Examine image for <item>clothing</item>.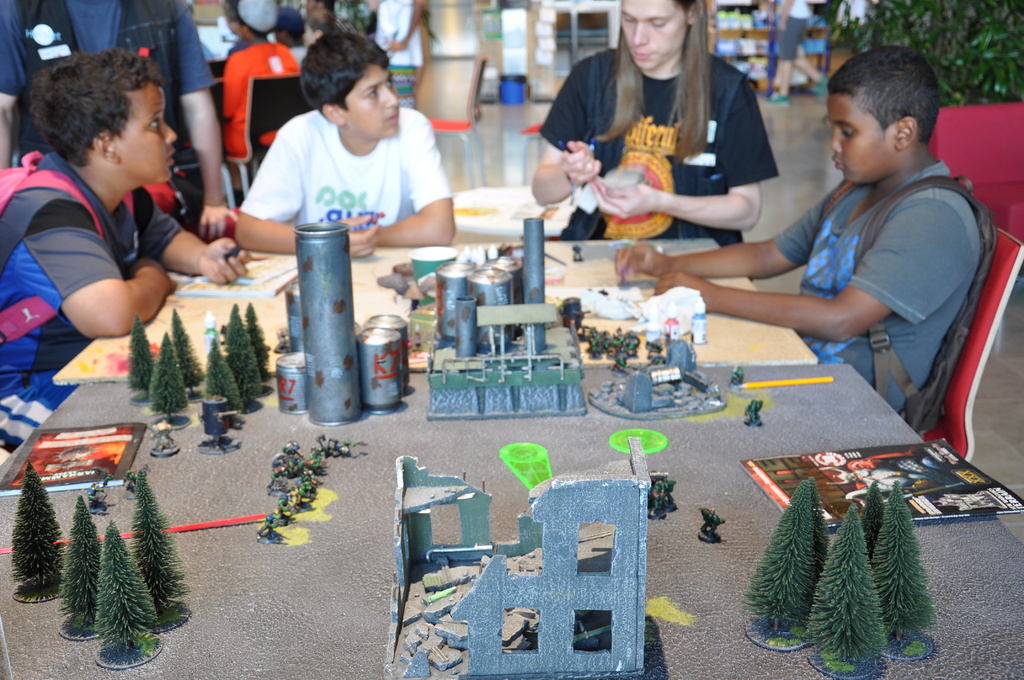
Examination result: region(309, 15, 340, 29).
